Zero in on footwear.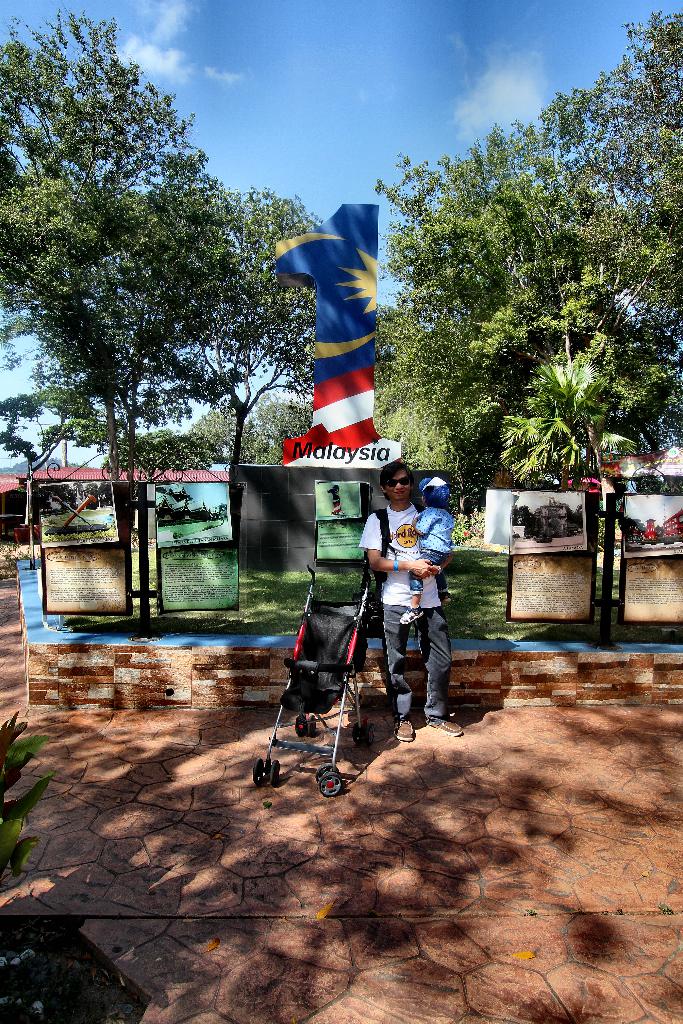
Zeroed in: 392, 717, 413, 742.
